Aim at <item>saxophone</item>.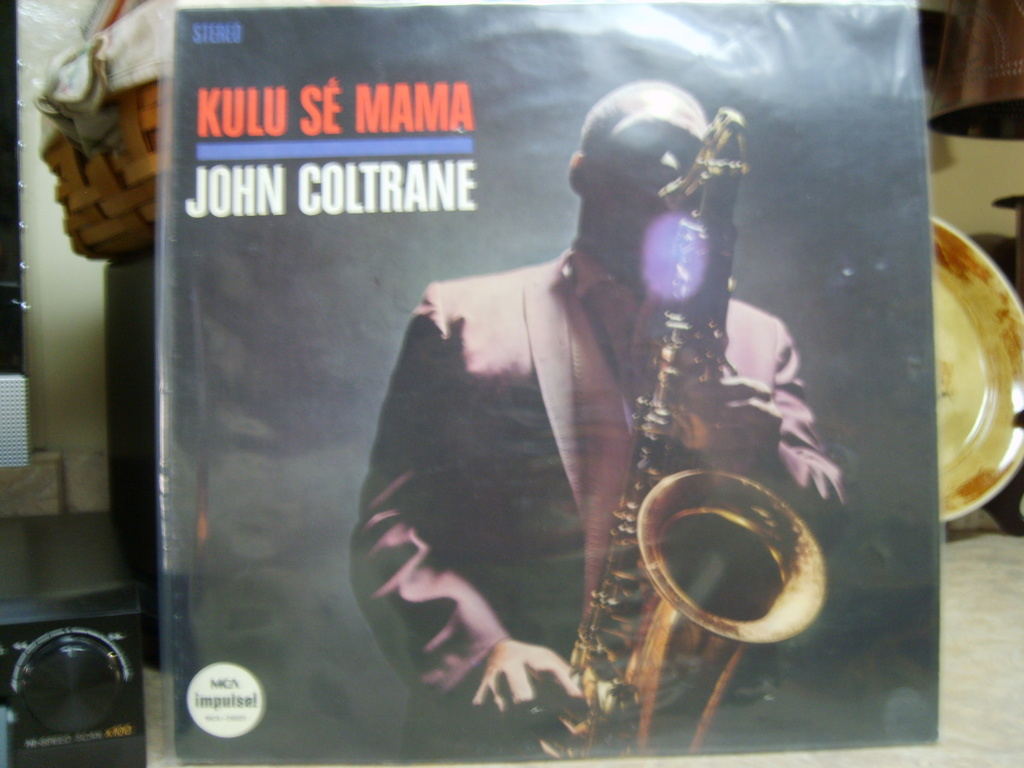
Aimed at 538, 102, 827, 762.
